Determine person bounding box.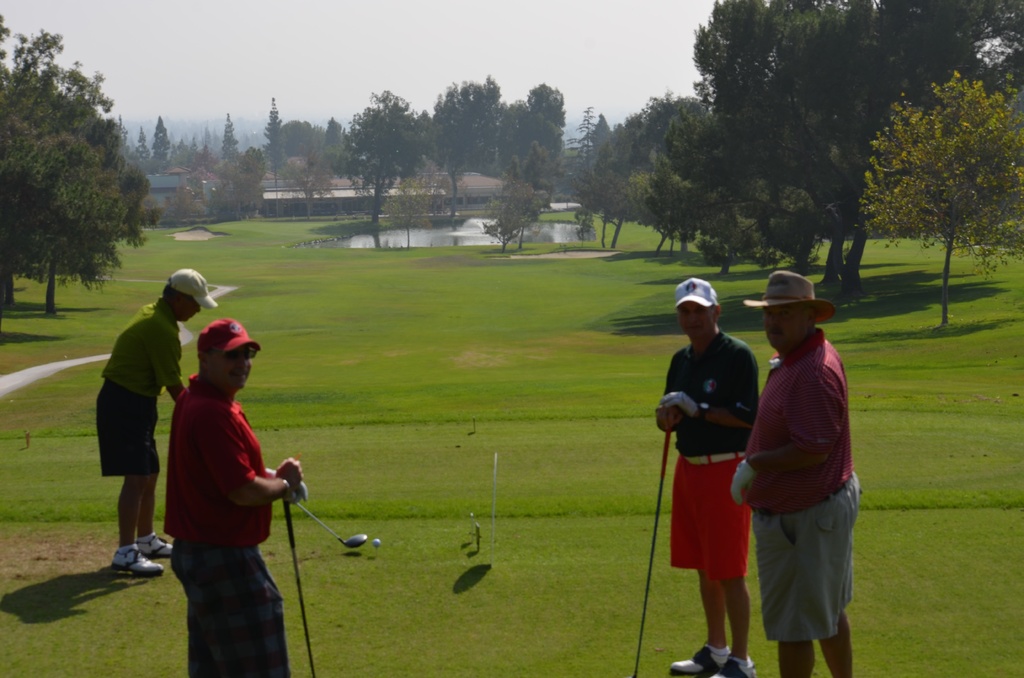
Determined: select_region(152, 290, 290, 677).
